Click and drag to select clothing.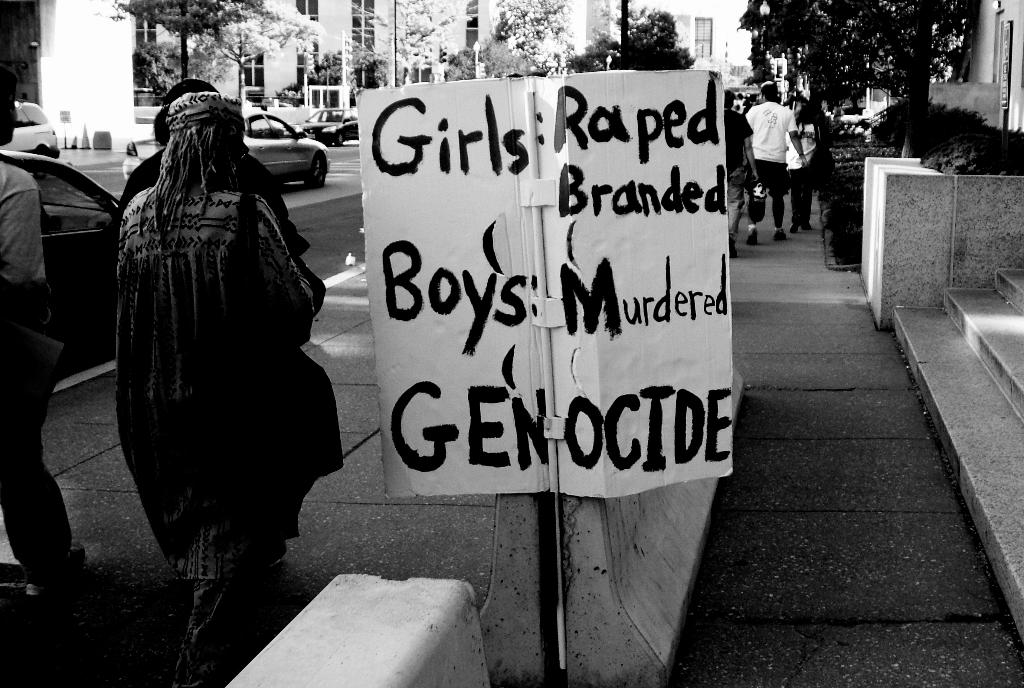
Selection: bbox=(0, 163, 72, 584).
